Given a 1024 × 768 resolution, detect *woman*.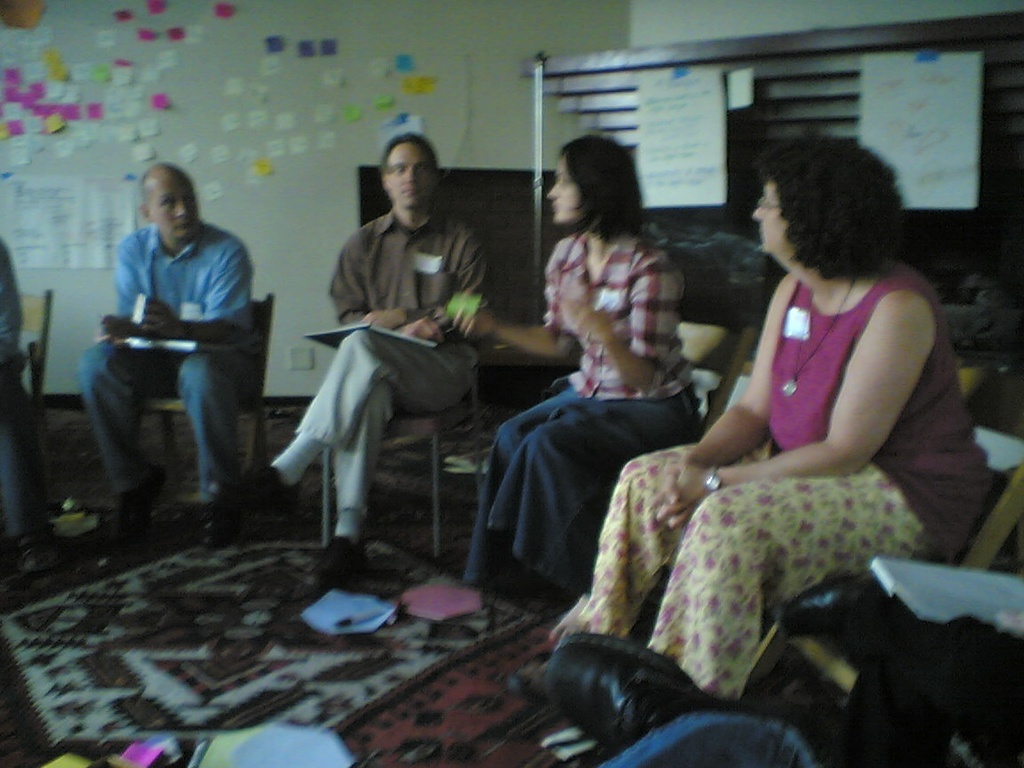
left=447, top=124, right=712, bottom=587.
